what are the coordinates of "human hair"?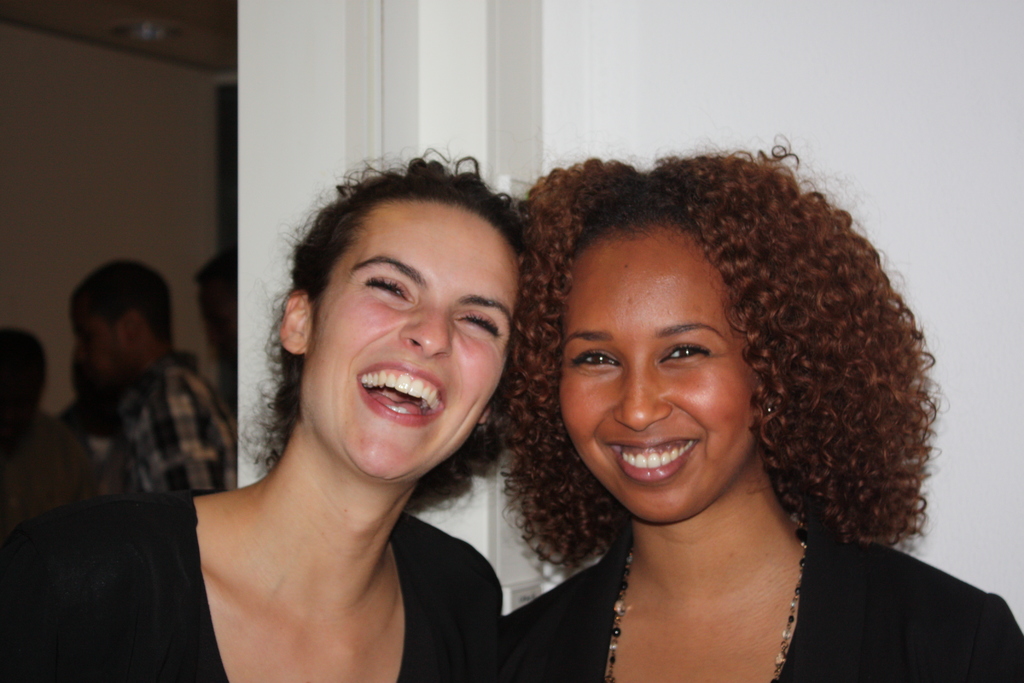
{"x1": 68, "y1": 250, "x2": 176, "y2": 330}.
